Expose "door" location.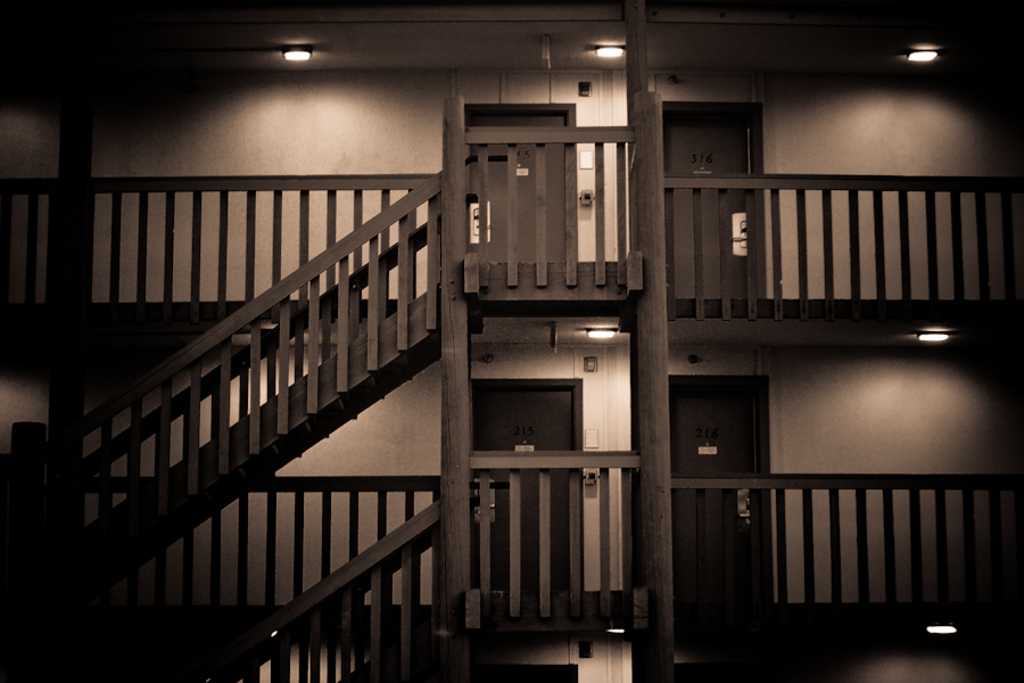
Exposed at {"x1": 471, "y1": 109, "x2": 567, "y2": 266}.
